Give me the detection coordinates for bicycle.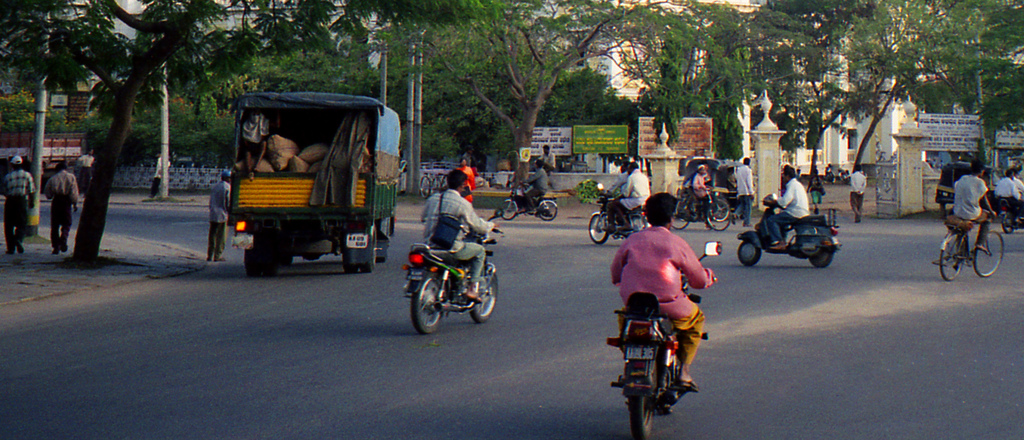
x1=947, y1=212, x2=1007, y2=284.
